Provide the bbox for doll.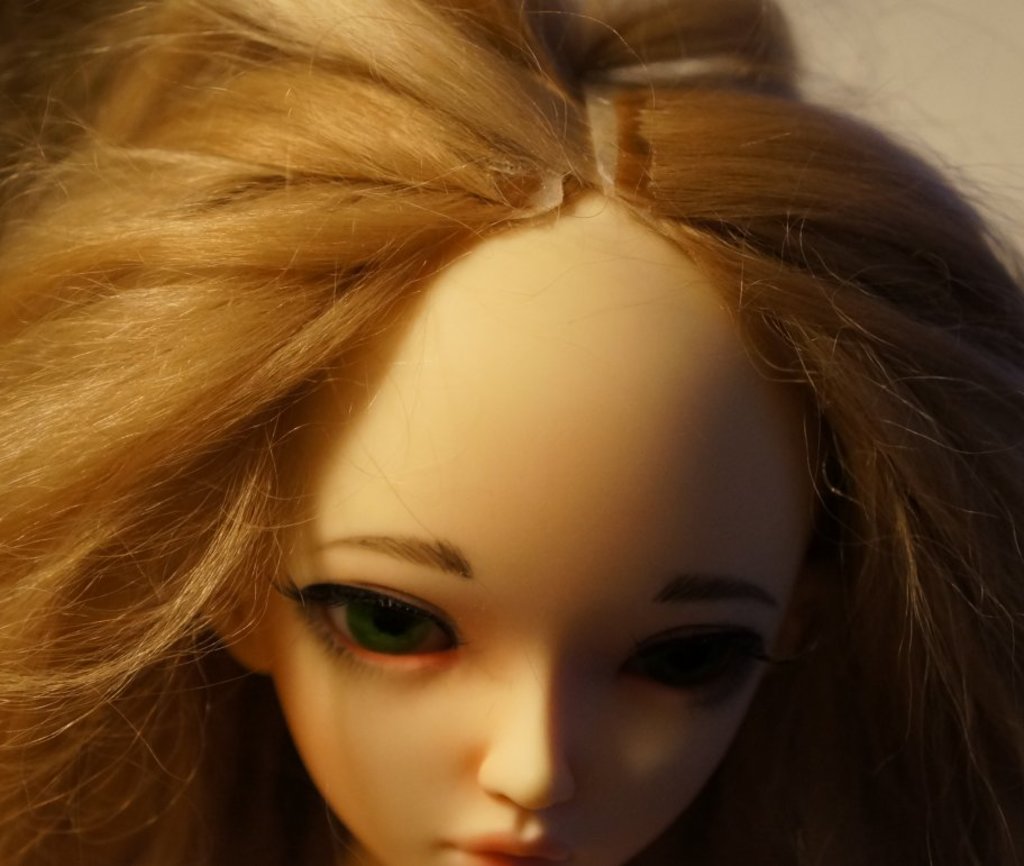
<region>12, 0, 1022, 865</region>.
